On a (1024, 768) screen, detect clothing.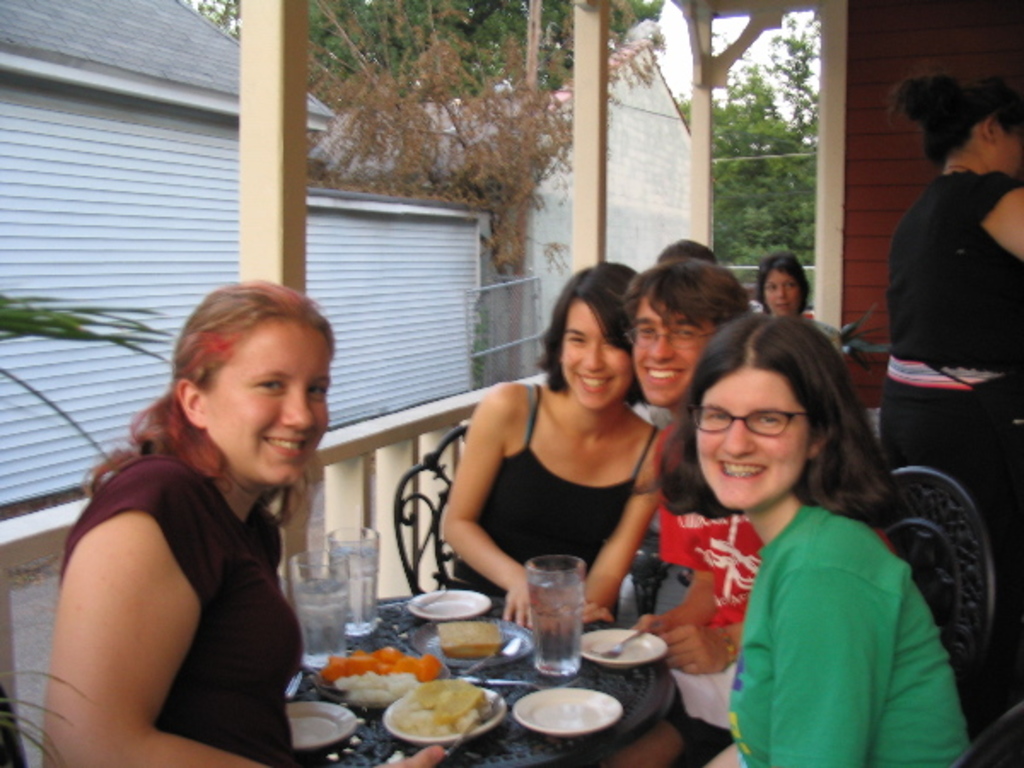
BBox(48, 452, 294, 766).
